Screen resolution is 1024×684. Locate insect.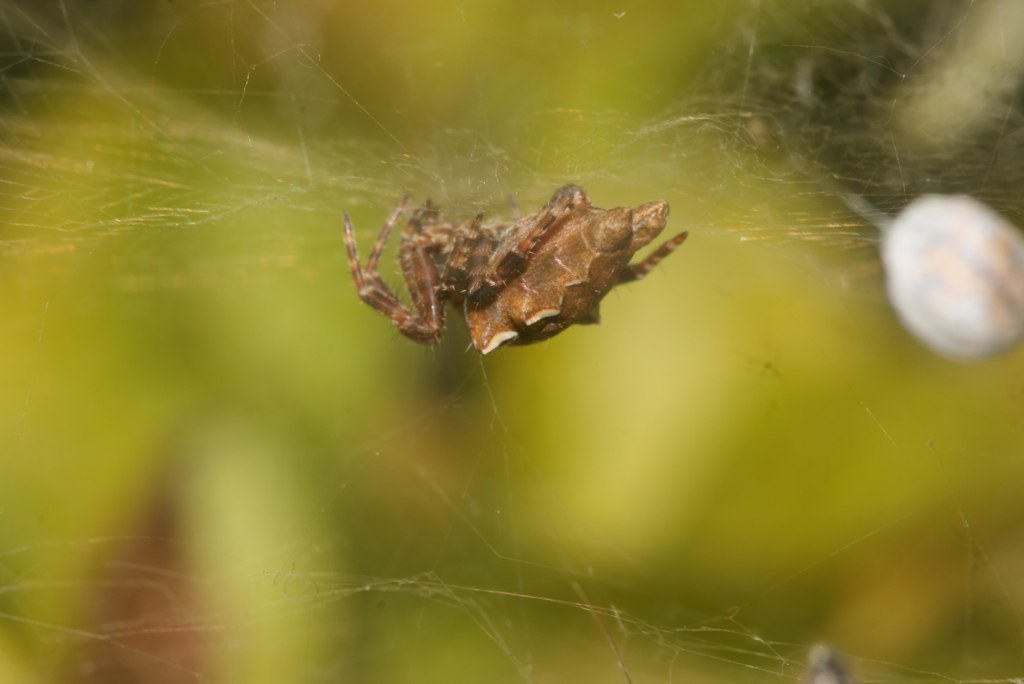
[x1=341, y1=183, x2=686, y2=355].
